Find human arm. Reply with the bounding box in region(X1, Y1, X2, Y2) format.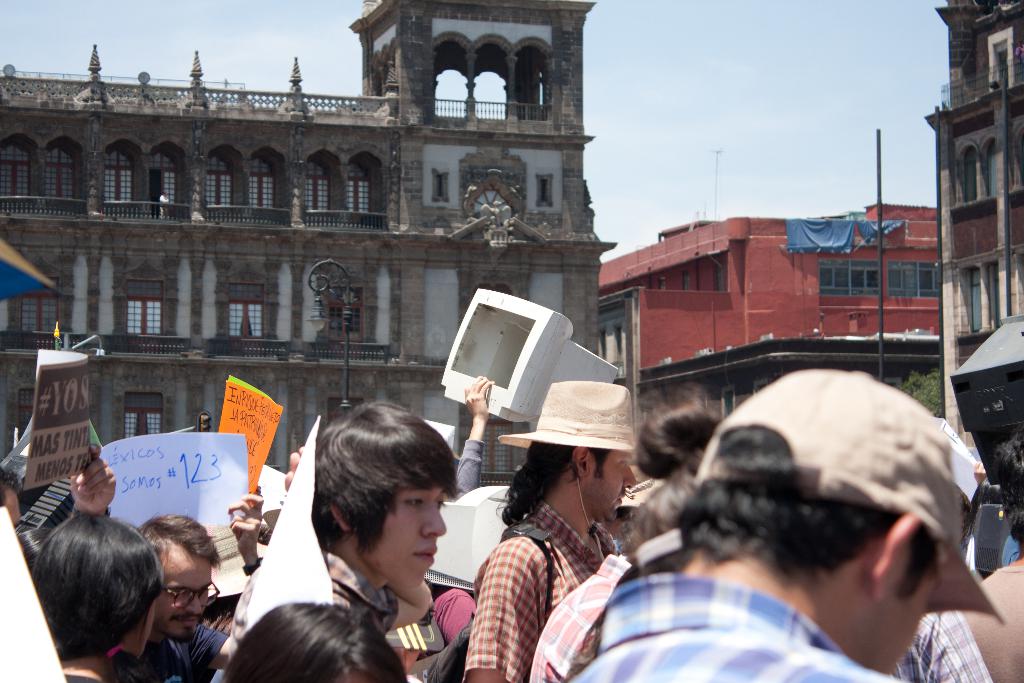
region(65, 438, 123, 517).
